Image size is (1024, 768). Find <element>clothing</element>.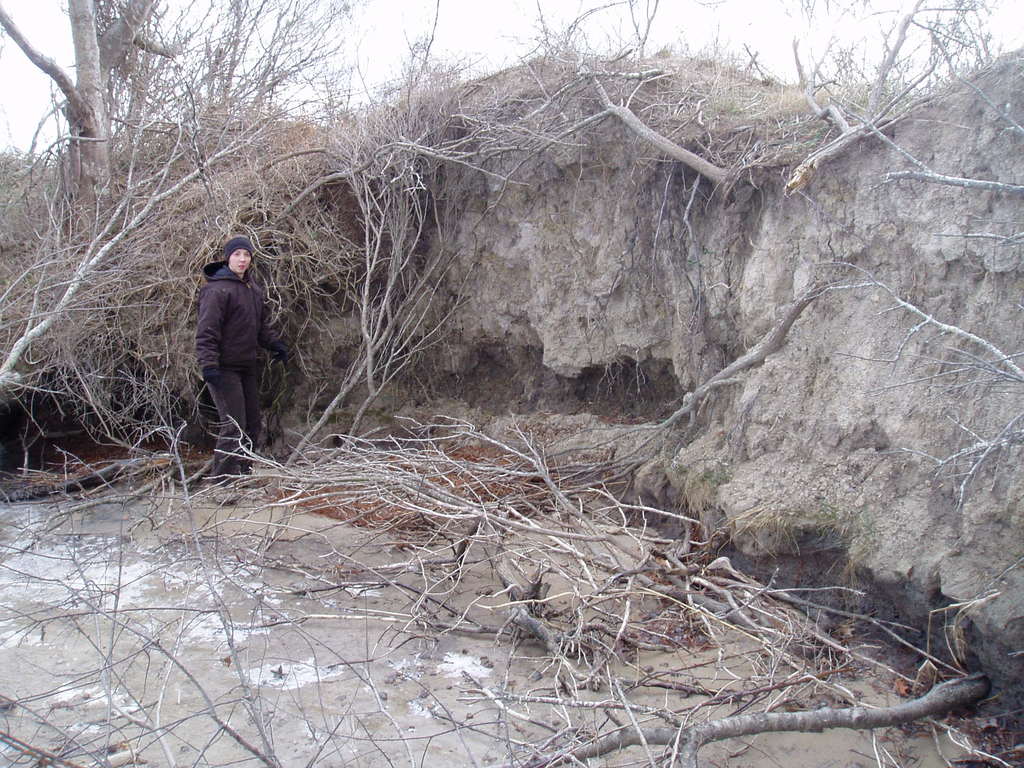
<box>196,275,278,474</box>.
